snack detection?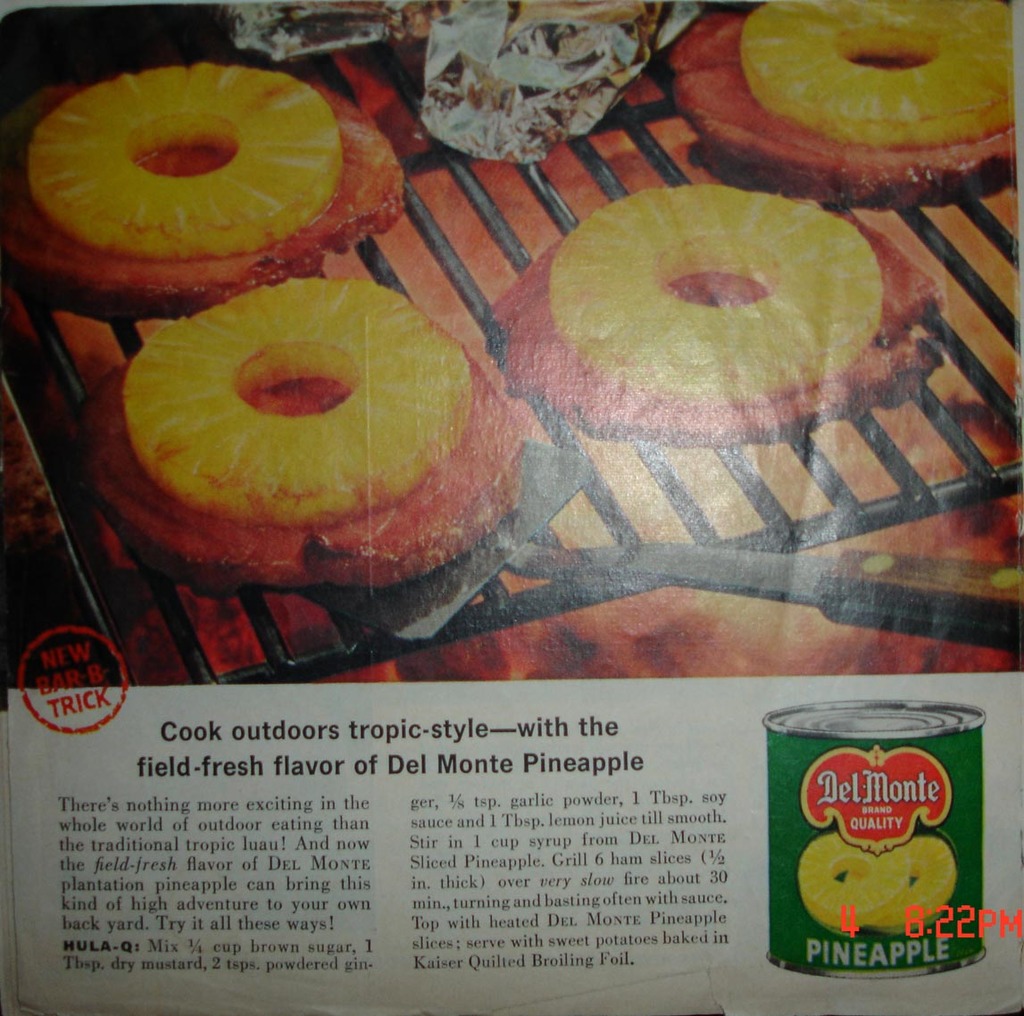
<box>7,59,414,303</box>
